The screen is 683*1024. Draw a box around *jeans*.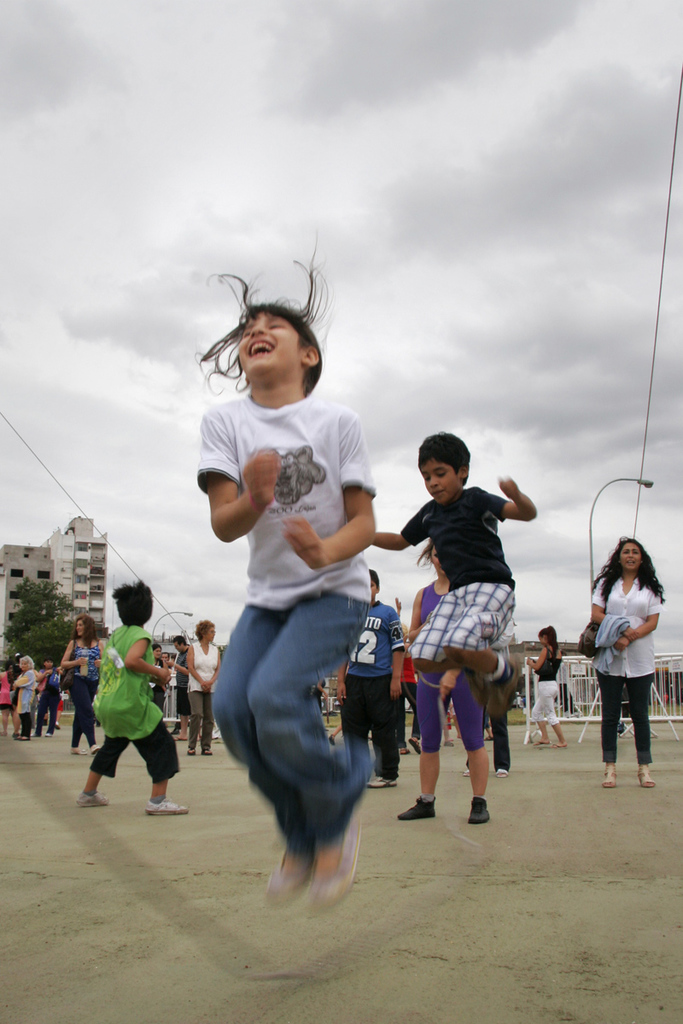
597 671 650 766.
